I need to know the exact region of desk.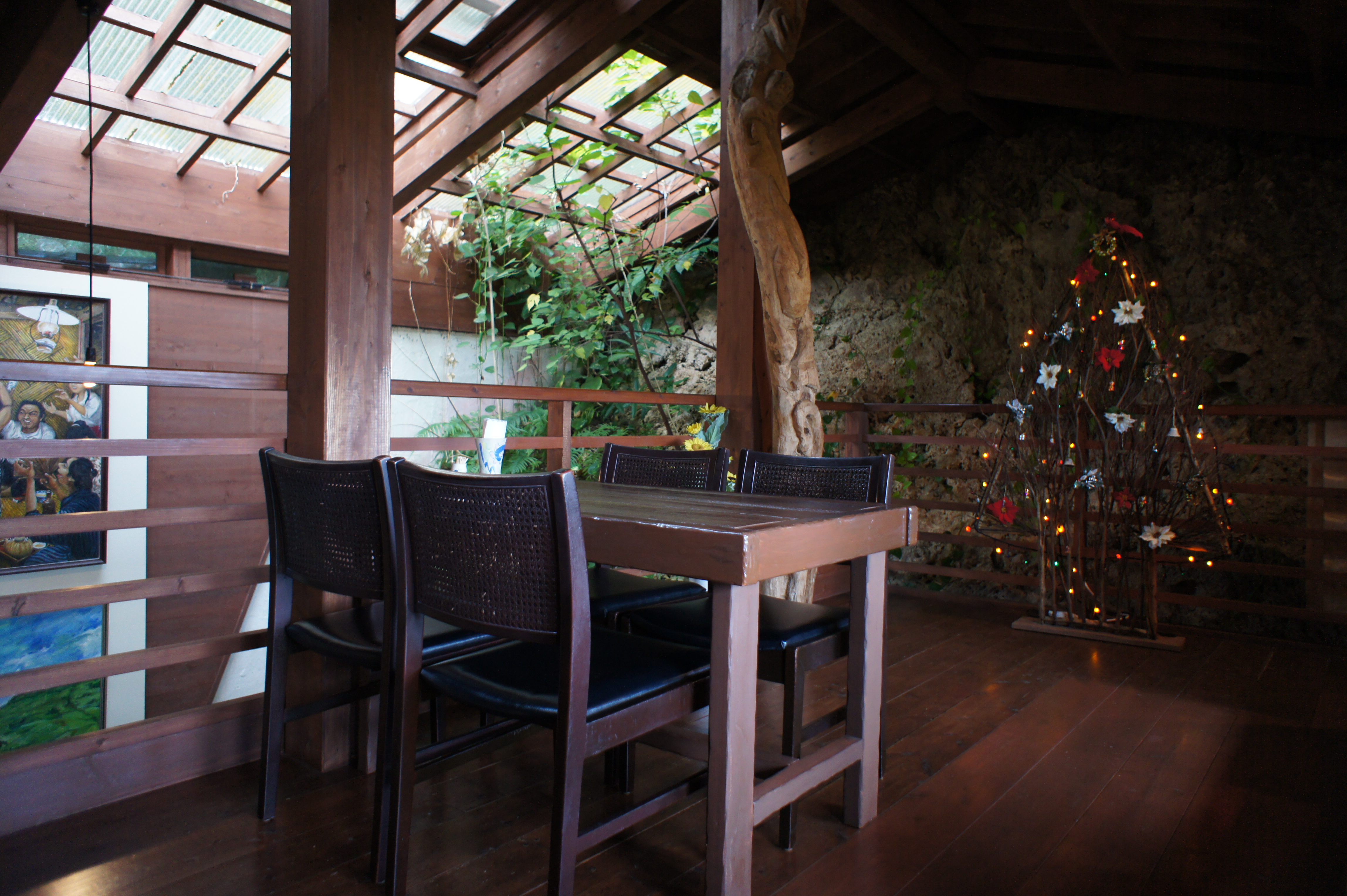
Region: (143, 133, 264, 257).
